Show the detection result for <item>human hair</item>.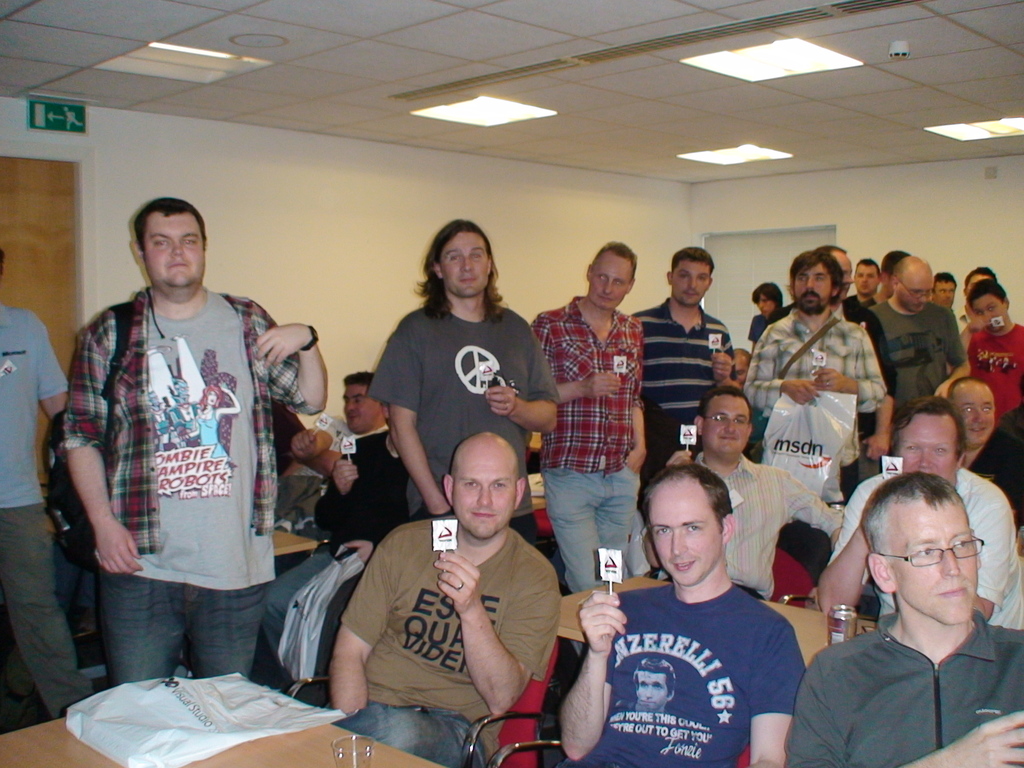
bbox(813, 248, 847, 253).
